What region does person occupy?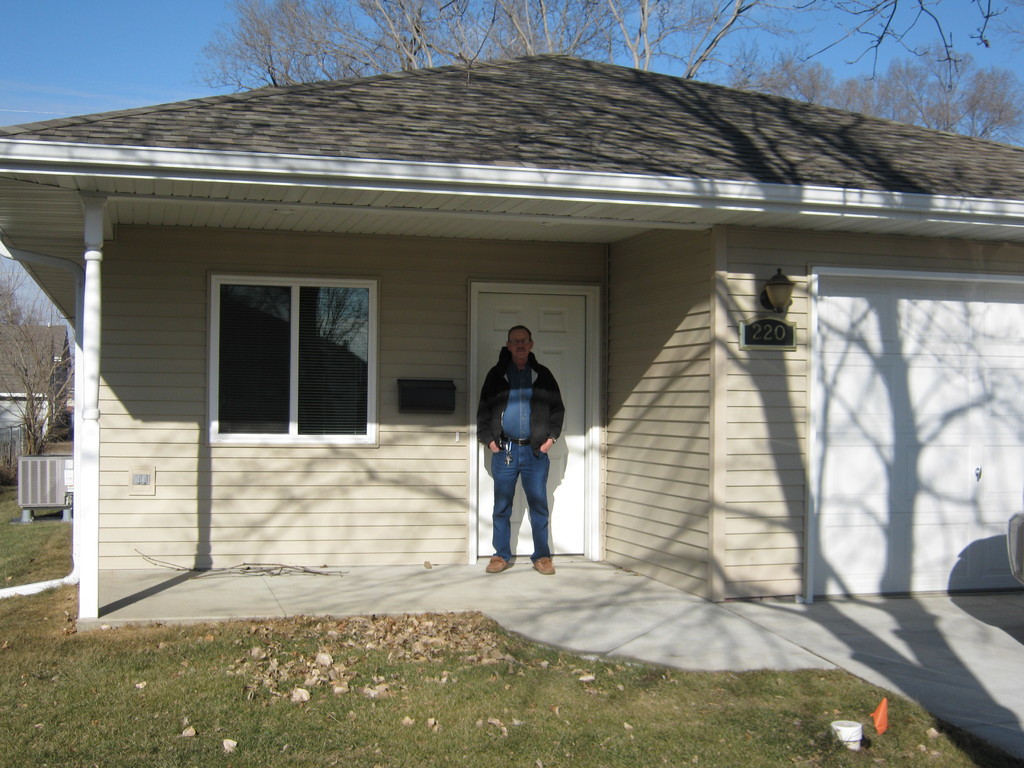
BBox(473, 313, 564, 576).
